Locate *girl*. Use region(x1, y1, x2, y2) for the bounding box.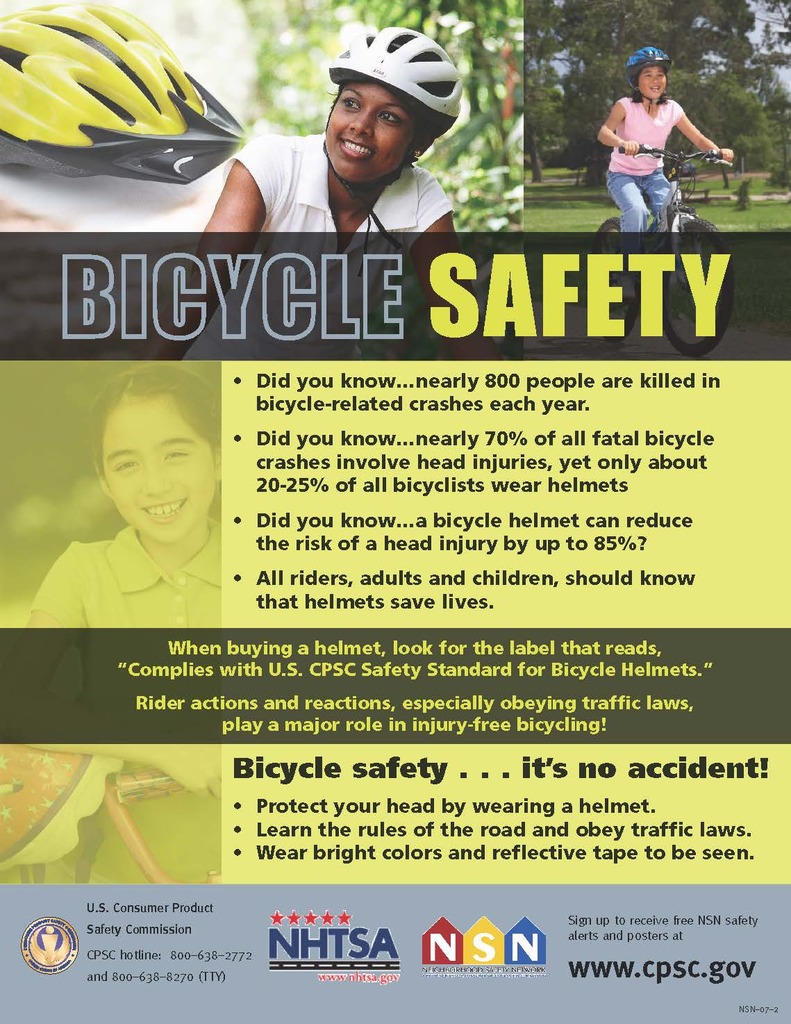
region(594, 49, 738, 303).
